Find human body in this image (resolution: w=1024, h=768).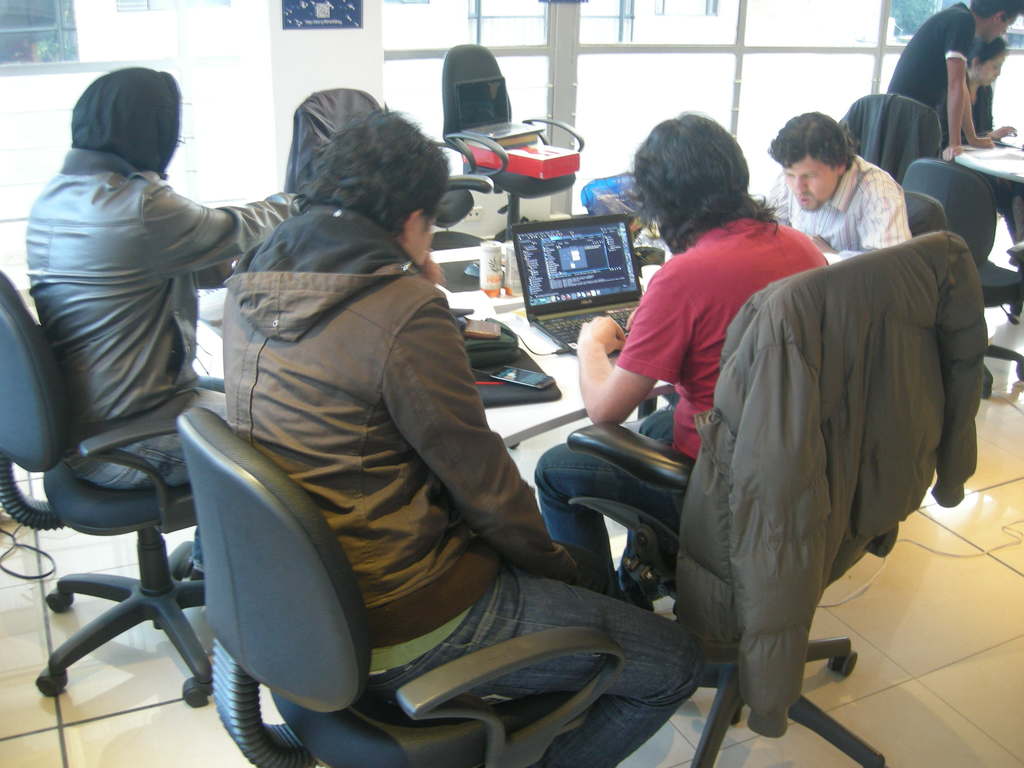
bbox=(533, 109, 835, 596).
